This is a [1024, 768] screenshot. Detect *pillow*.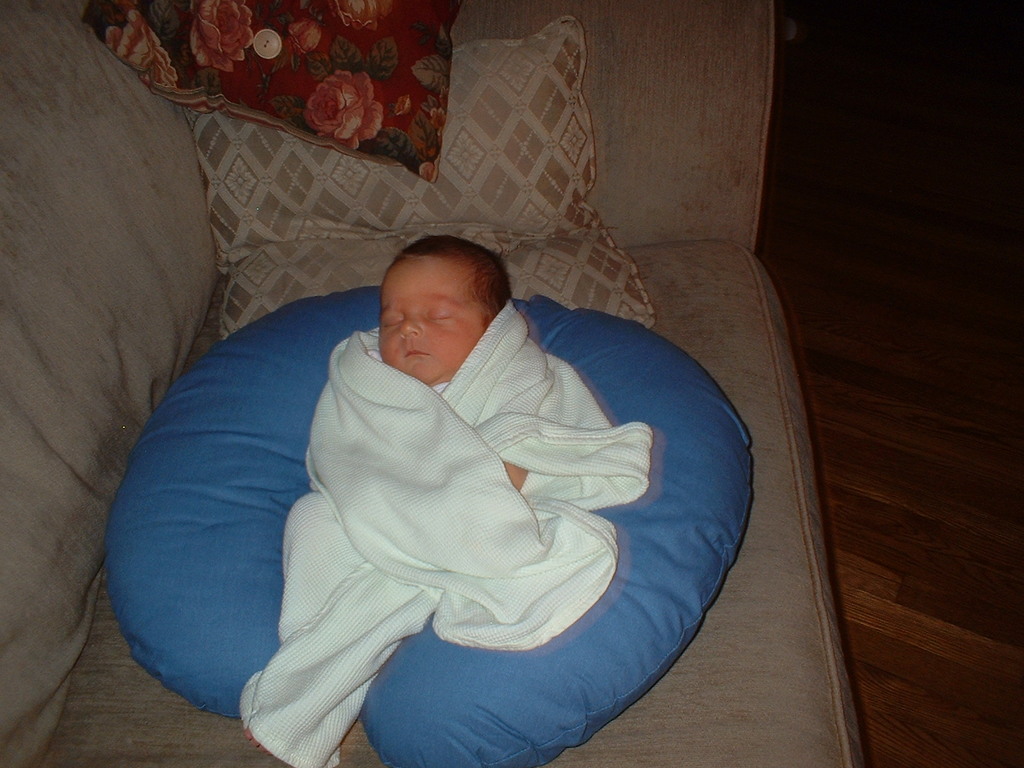
72,0,456,188.
